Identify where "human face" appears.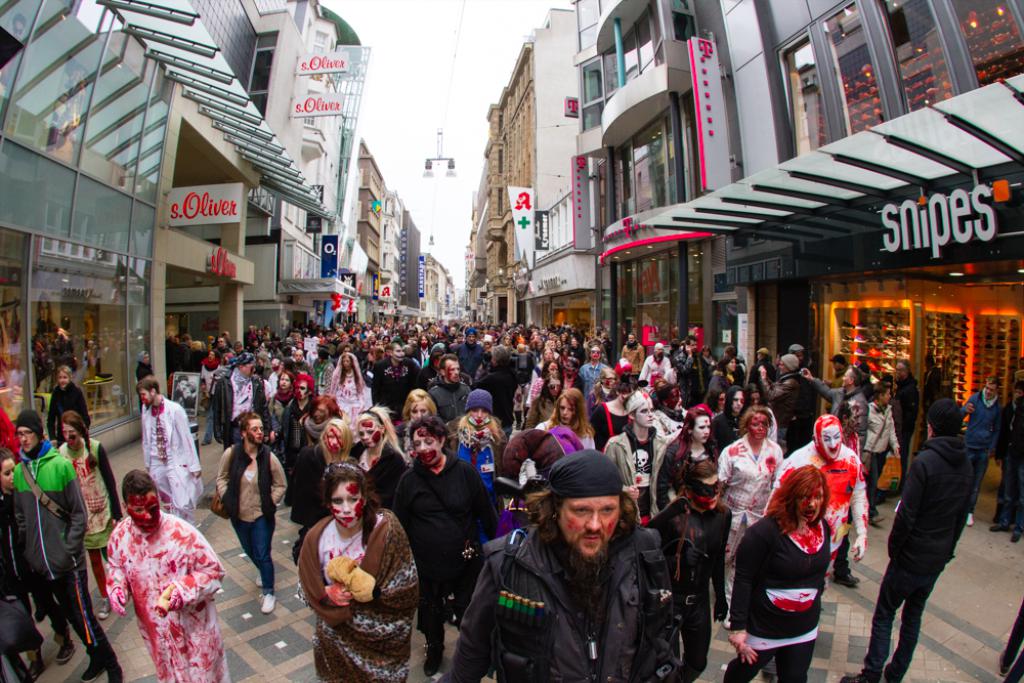
Appears at box=[343, 356, 353, 370].
